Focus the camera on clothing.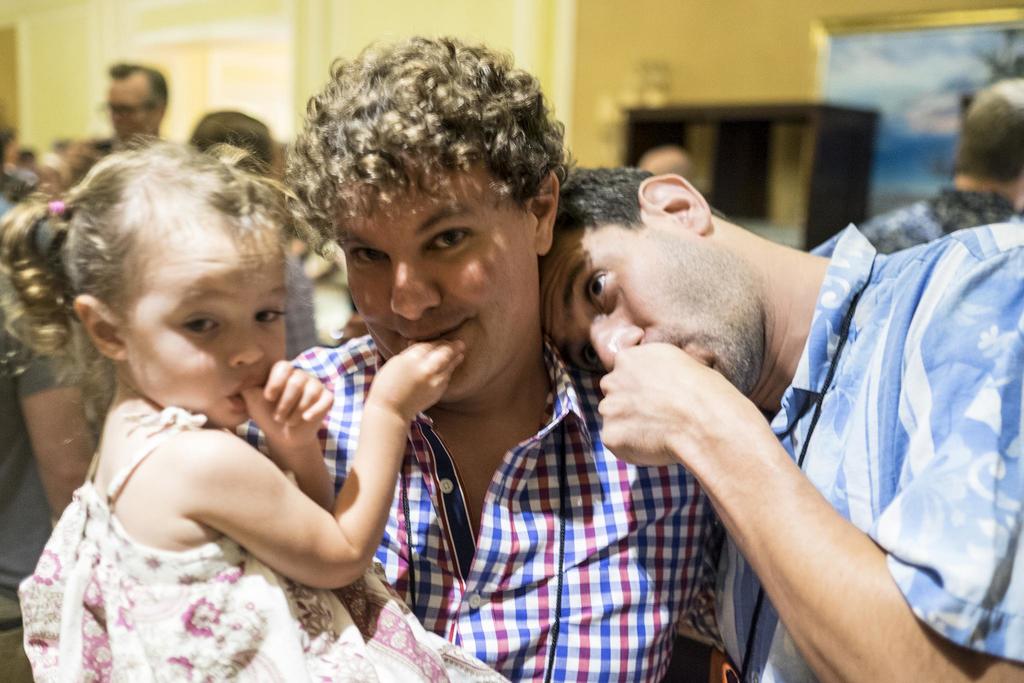
Focus region: rect(246, 302, 755, 682).
